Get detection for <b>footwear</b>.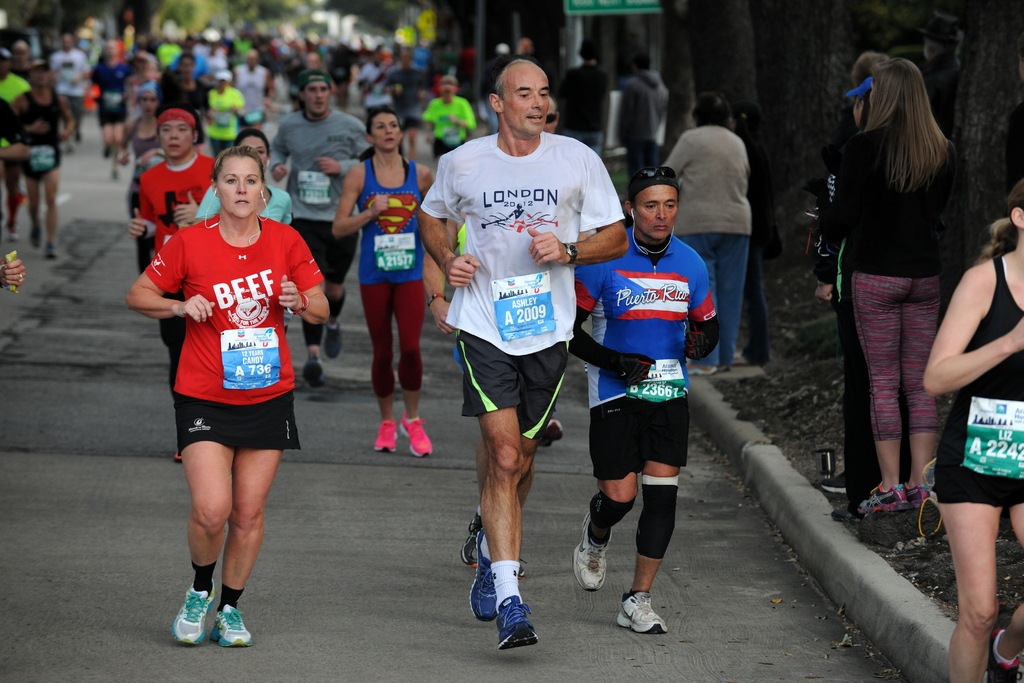
Detection: detection(570, 509, 610, 588).
